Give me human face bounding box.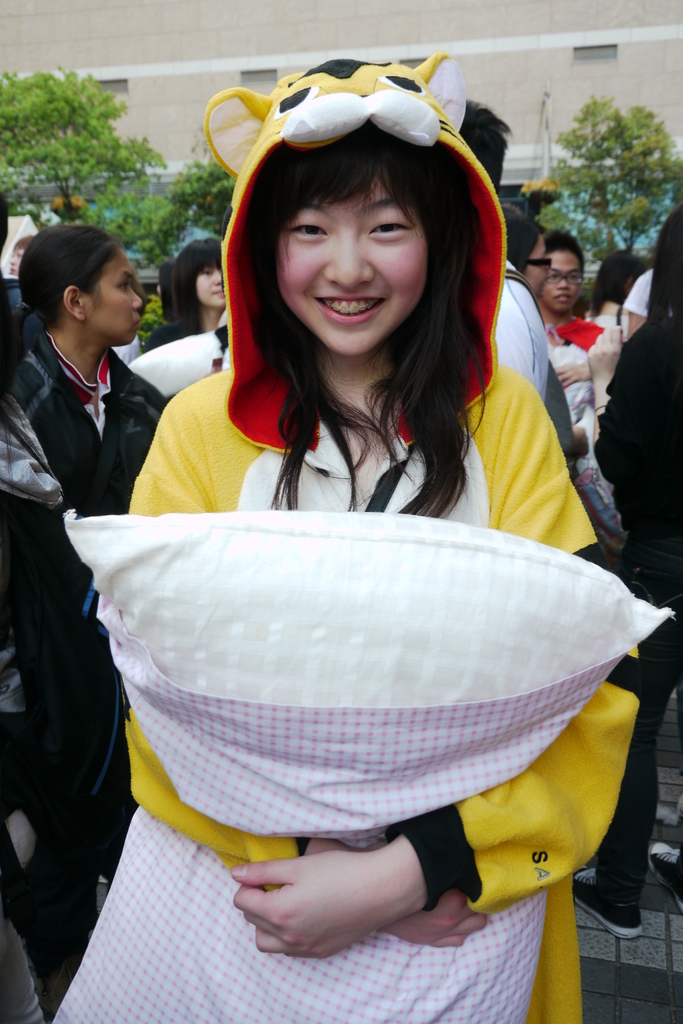
88/250/144/346.
